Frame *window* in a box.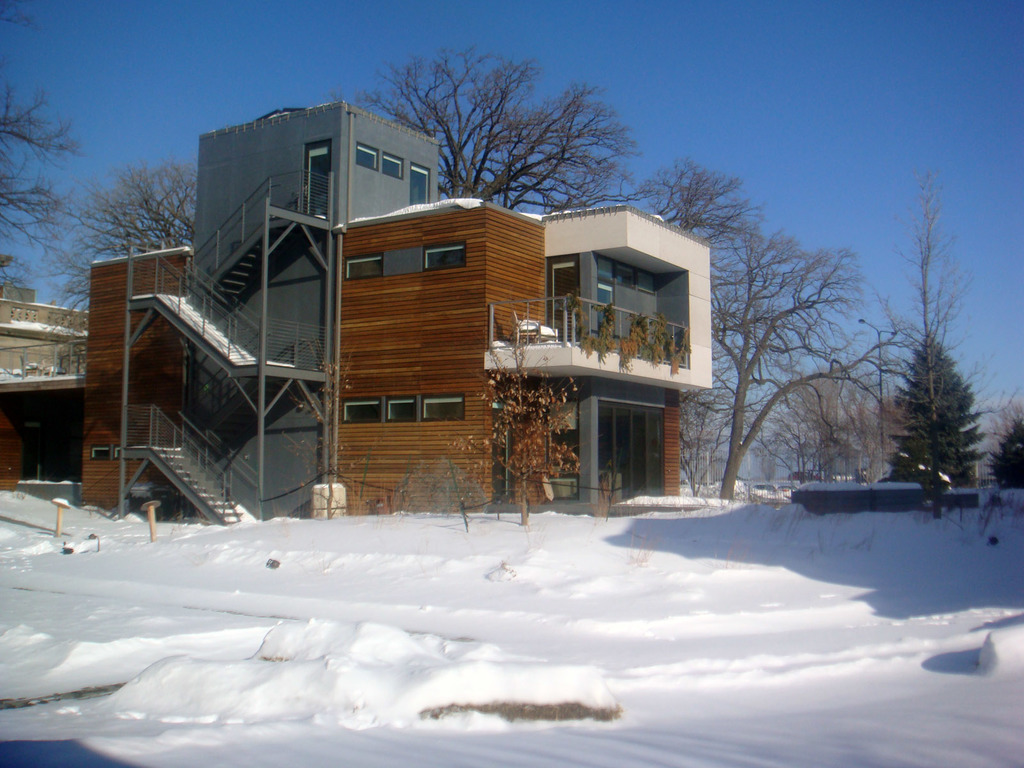
left=637, top=273, right=657, bottom=294.
